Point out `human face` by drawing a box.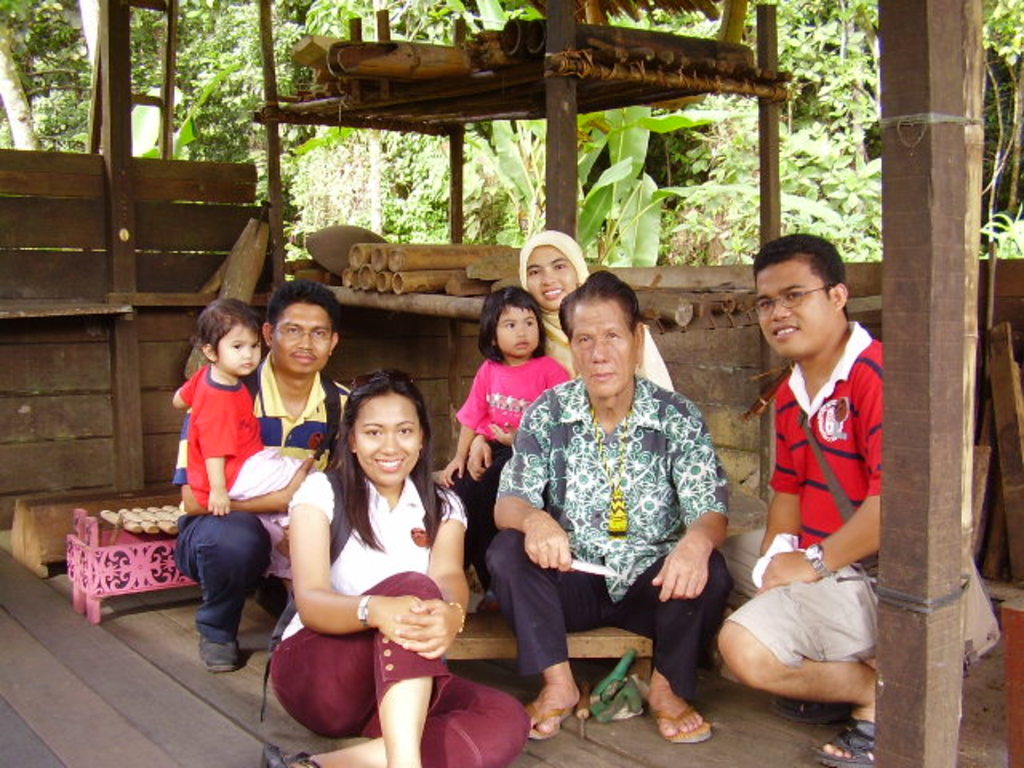
571:296:637:395.
